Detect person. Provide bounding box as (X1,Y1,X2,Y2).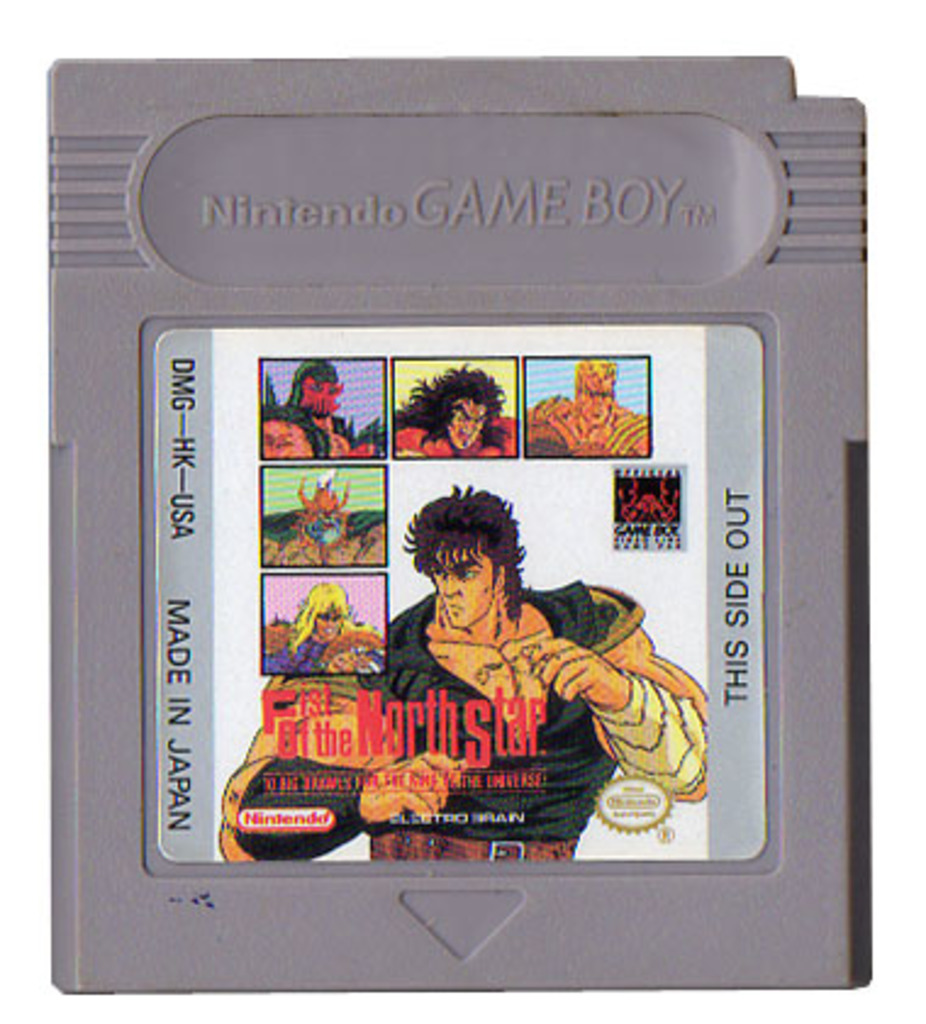
(521,356,648,456).
